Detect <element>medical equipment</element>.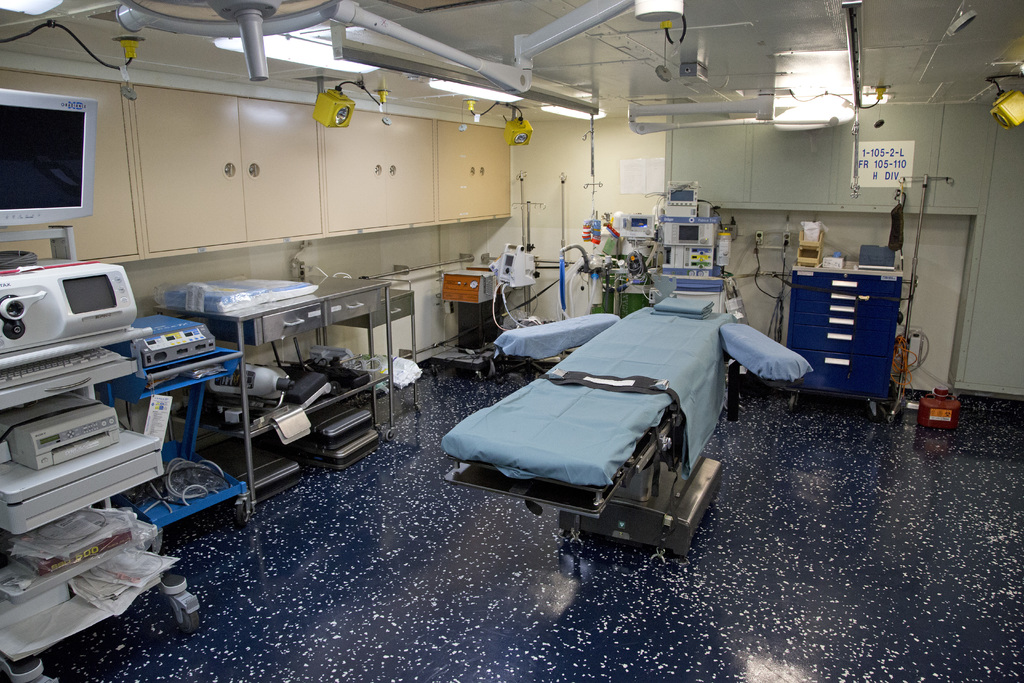
Detected at <region>328, 270, 424, 439</region>.
